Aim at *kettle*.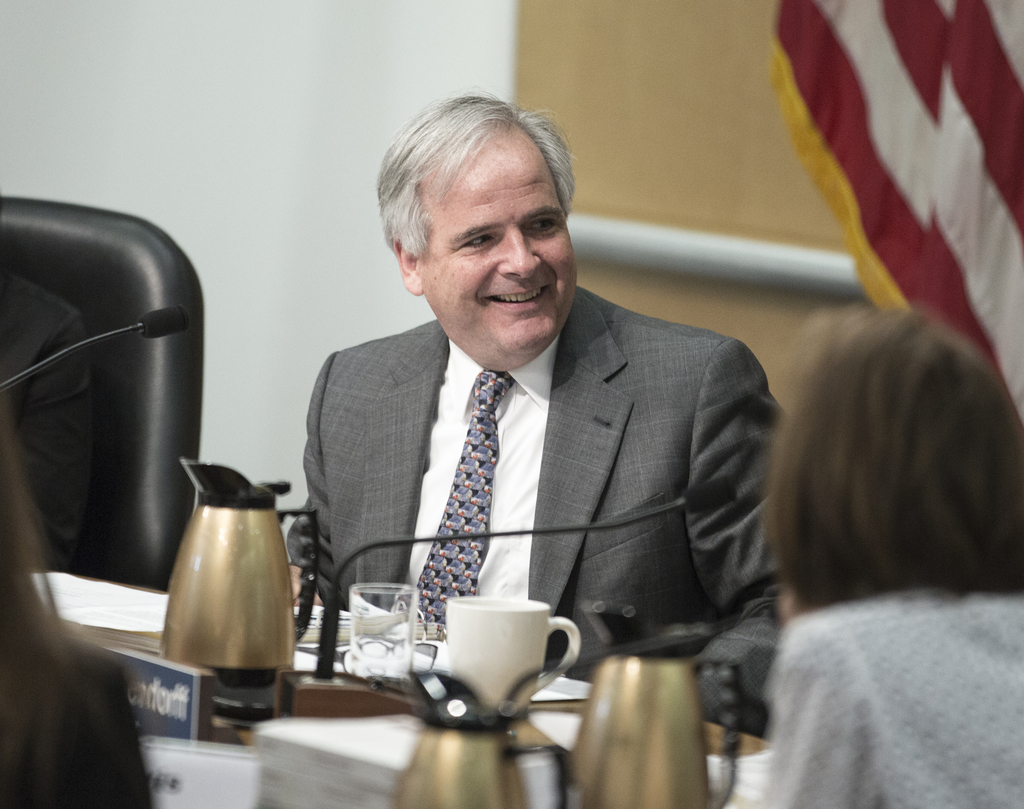
Aimed at box(388, 670, 573, 808).
